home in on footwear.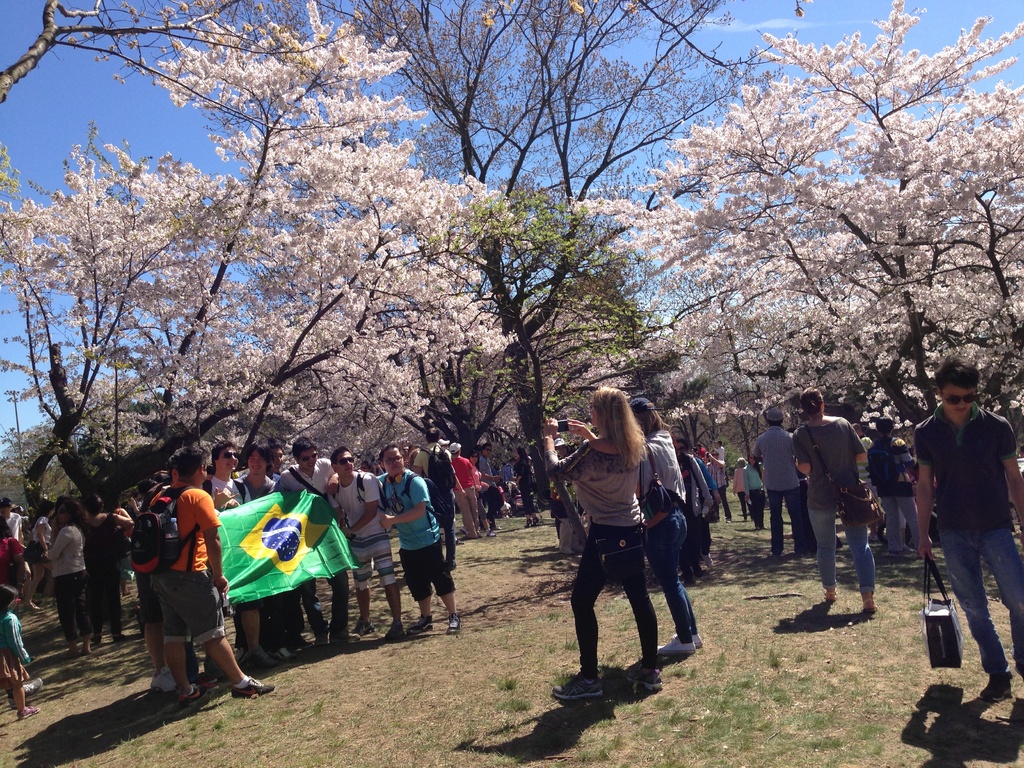
Homed in at BBox(231, 646, 250, 670).
